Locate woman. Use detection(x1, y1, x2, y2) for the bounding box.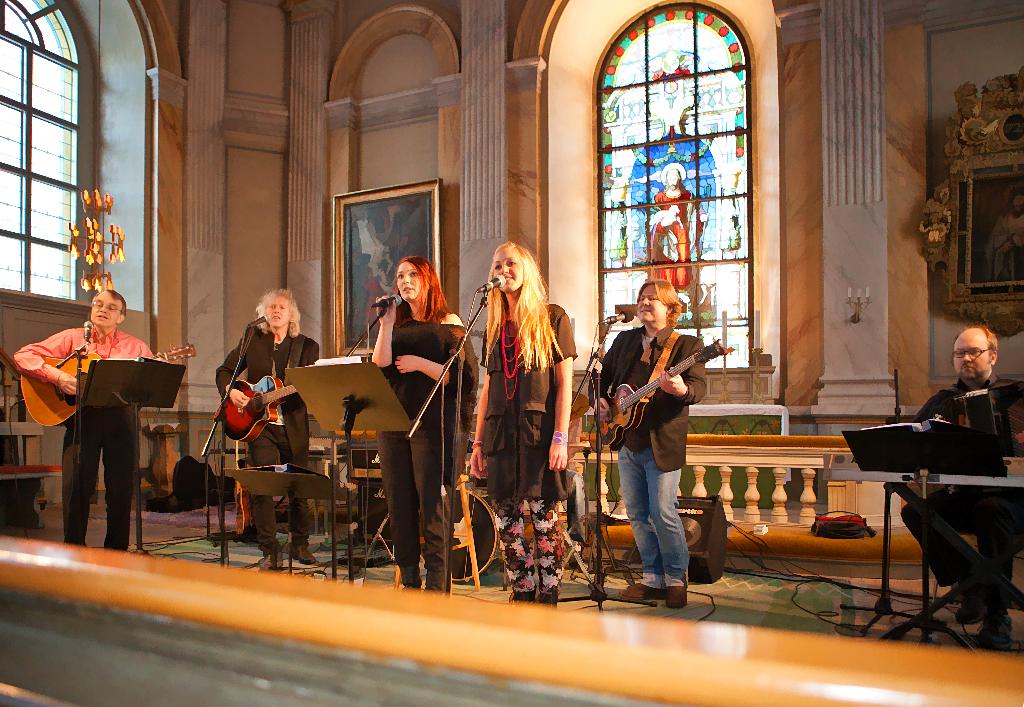
detection(365, 254, 483, 594).
